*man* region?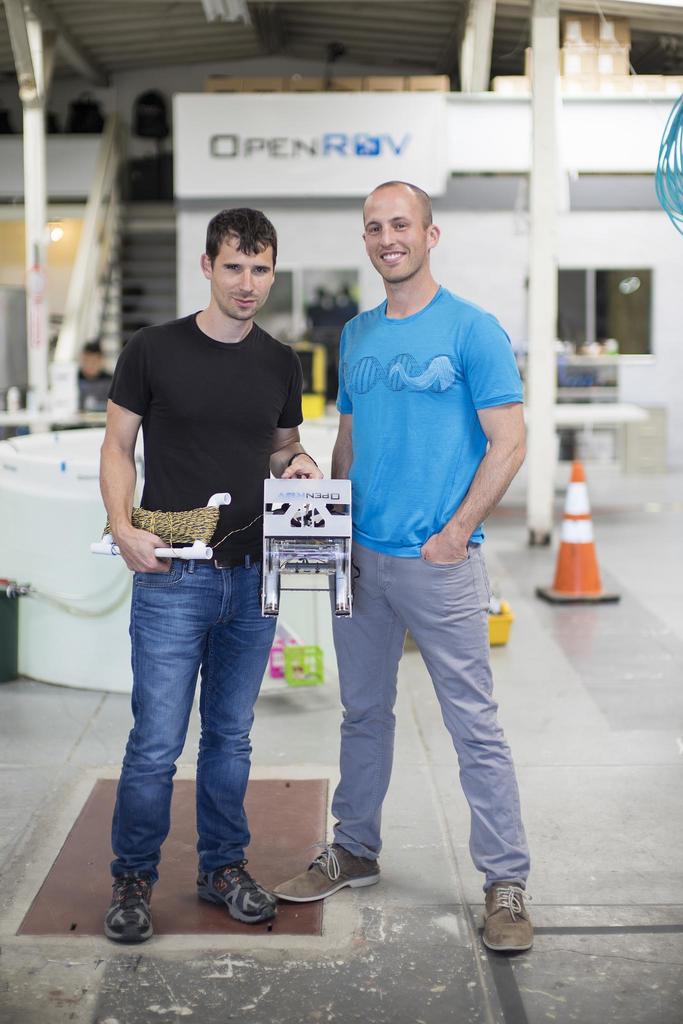
[94,204,337,945]
